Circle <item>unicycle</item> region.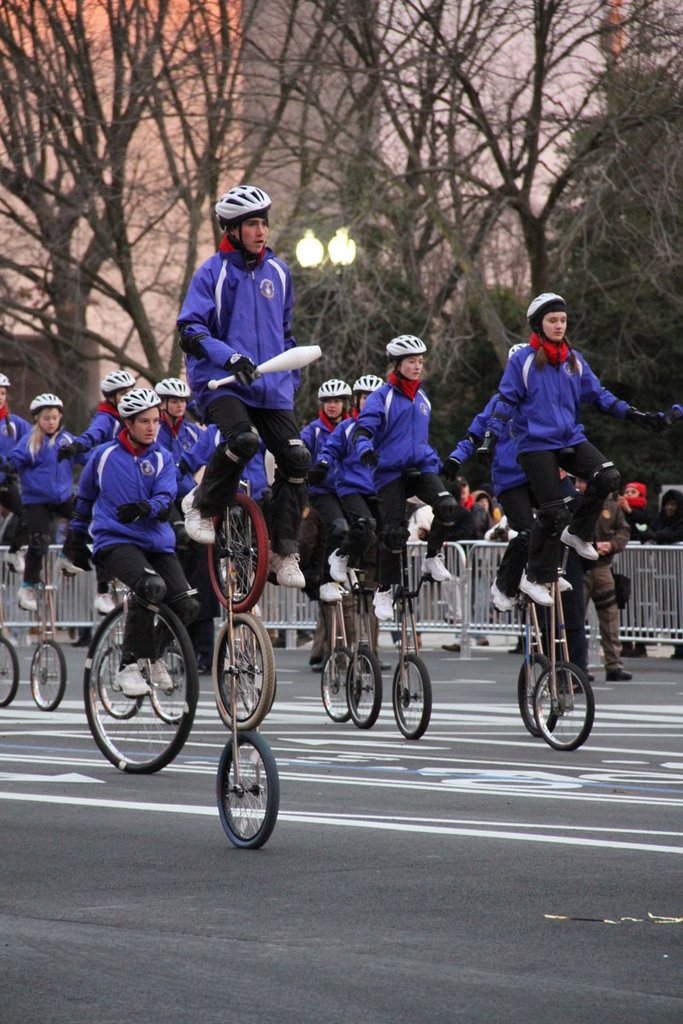
Region: 34 526 69 711.
